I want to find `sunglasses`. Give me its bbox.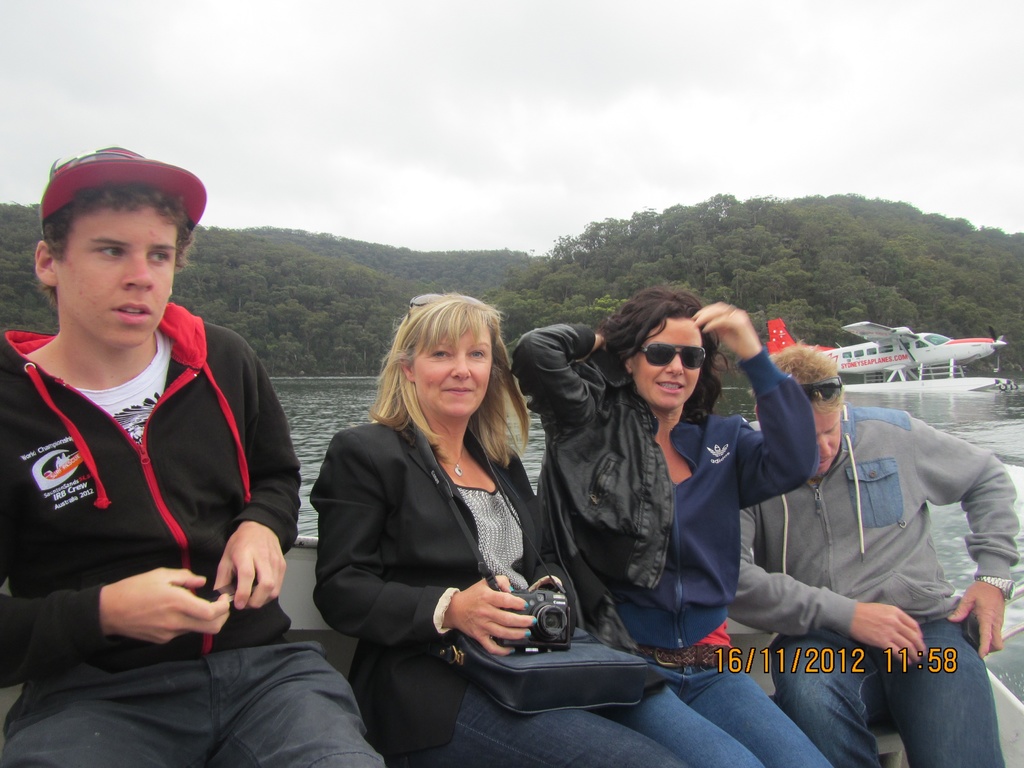
bbox=(636, 341, 706, 369).
